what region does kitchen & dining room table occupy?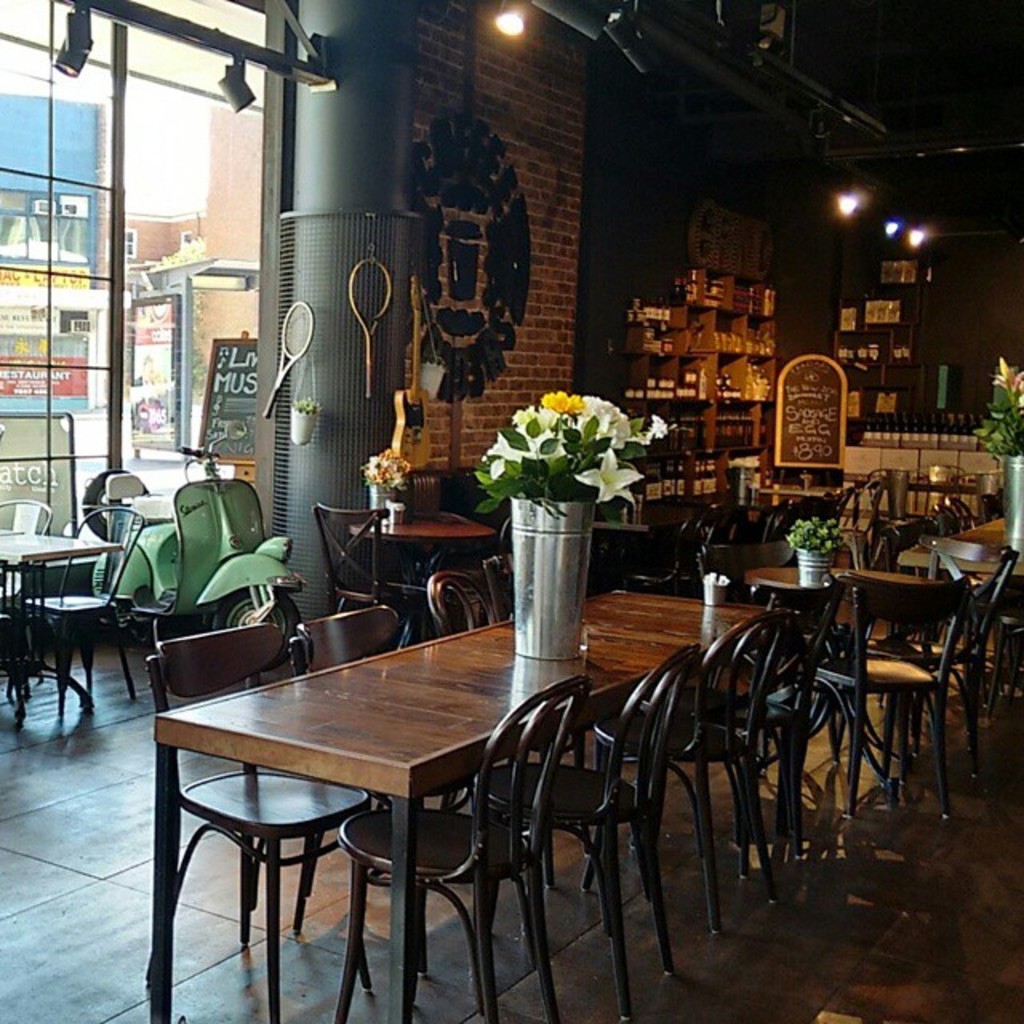
[147,568,742,1002].
